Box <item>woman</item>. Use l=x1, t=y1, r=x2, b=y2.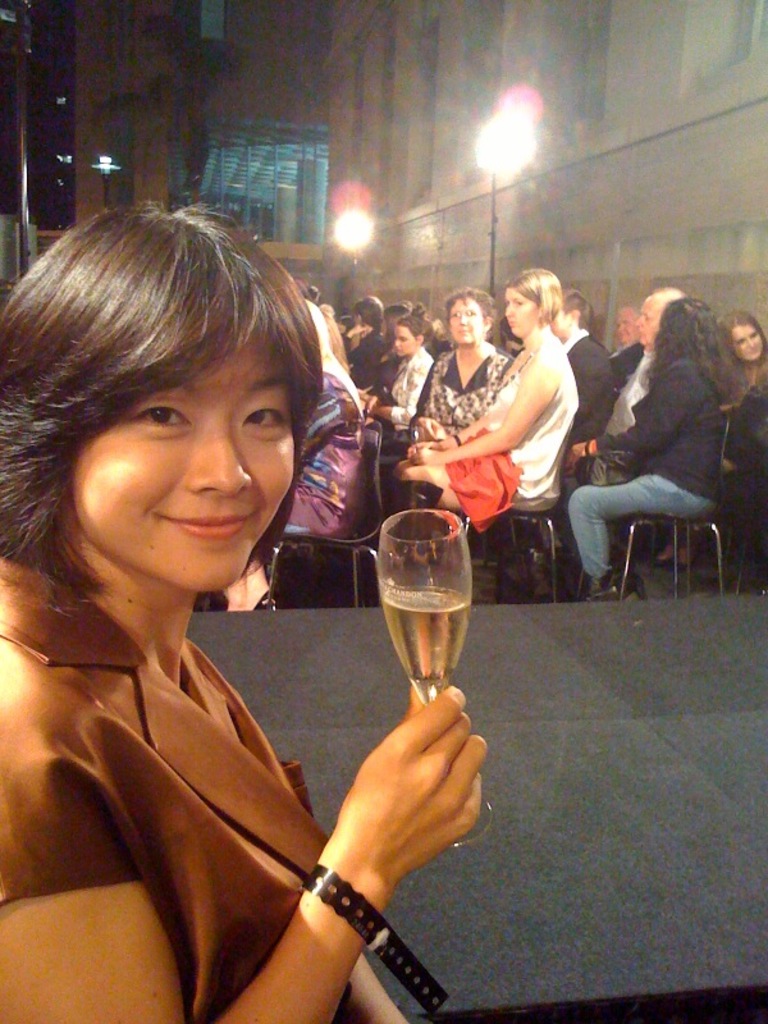
l=383, t=266, r=576, b=599.
